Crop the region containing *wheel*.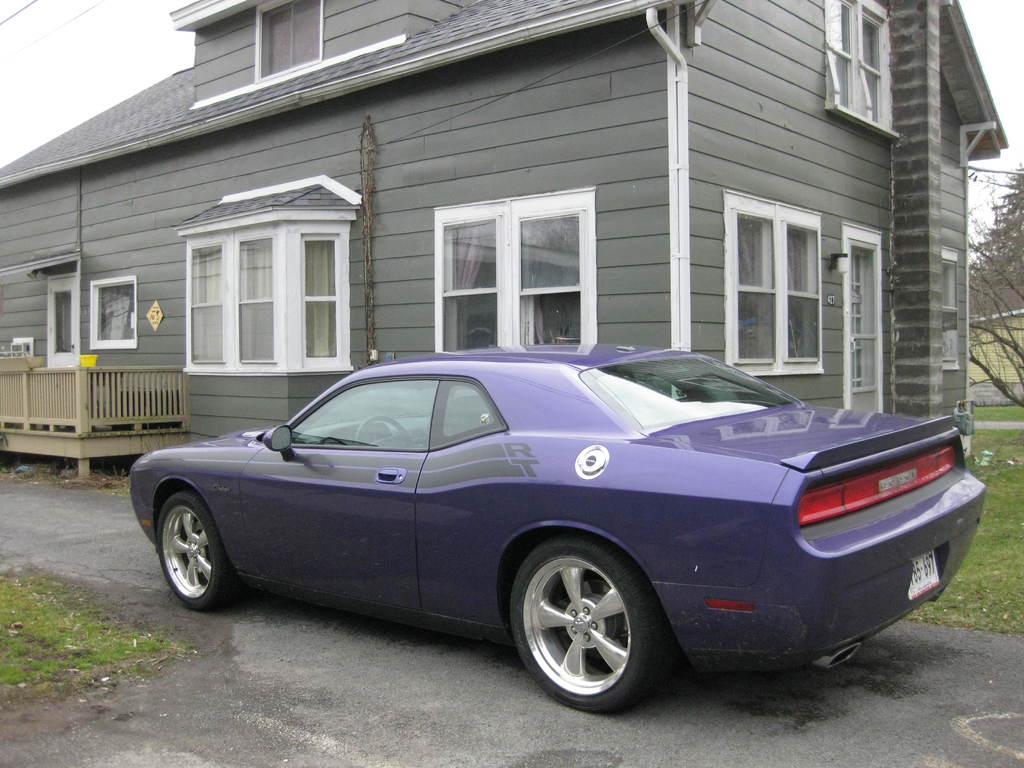
Crop region: {"x1": 154, "y1": 495, "x2": 241, "y2": 600}.
